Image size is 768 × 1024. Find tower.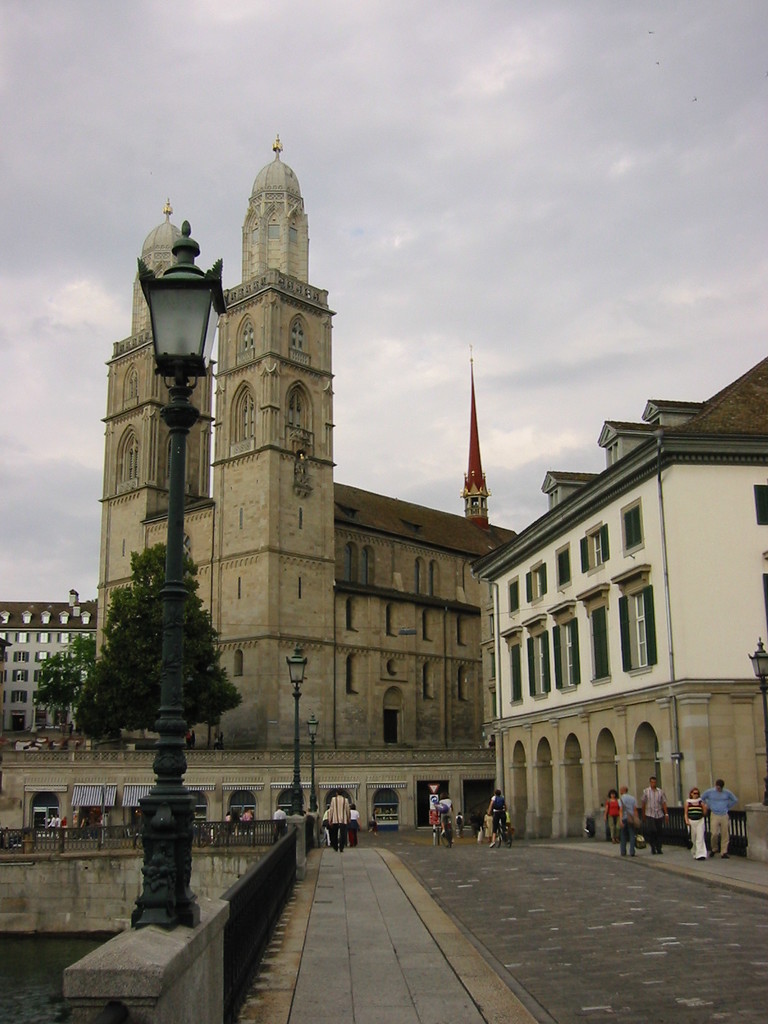
Rect(3, 113, 532, 860).
